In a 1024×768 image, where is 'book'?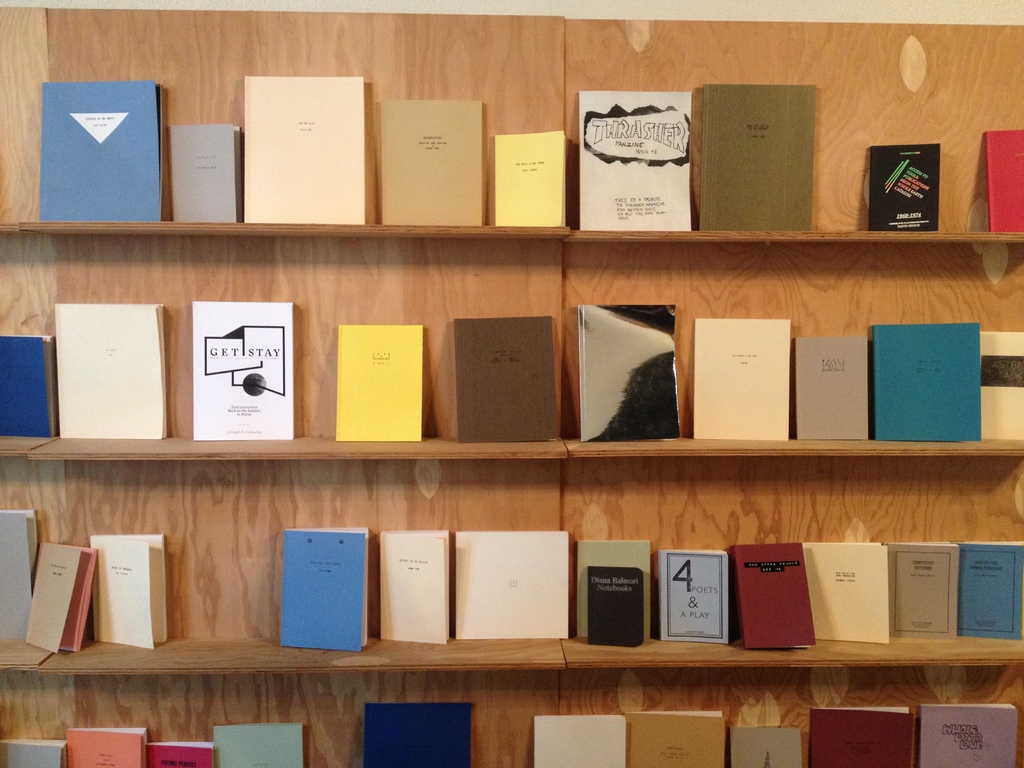
left=727, top=728, right=801, bottom=767.
